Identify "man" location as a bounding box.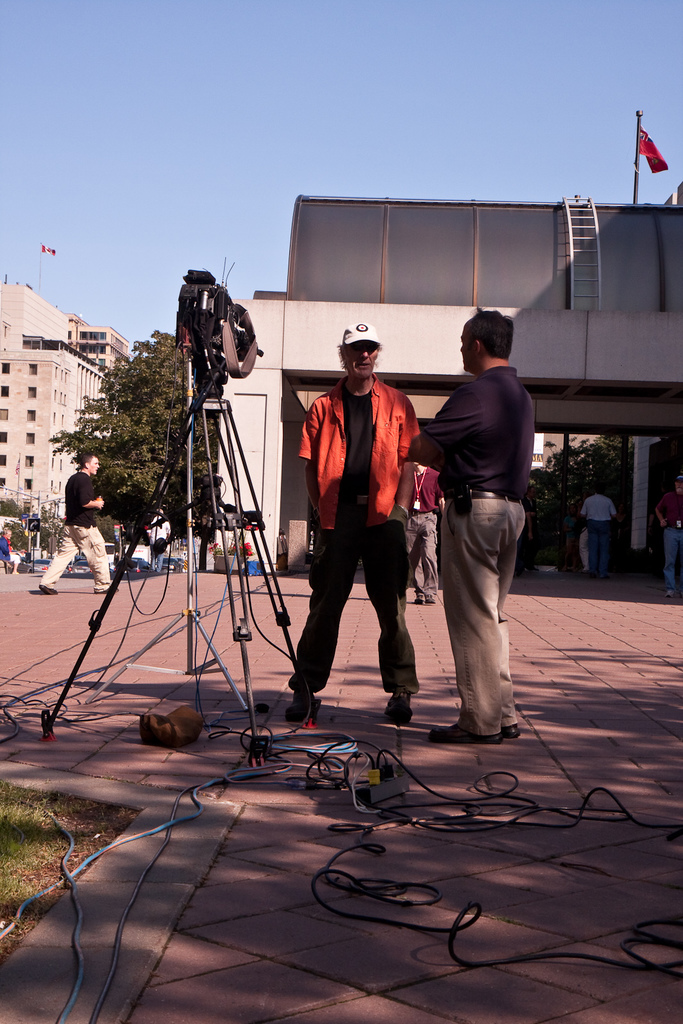
[x1=575, y1=485, x2=625, y2=582].
